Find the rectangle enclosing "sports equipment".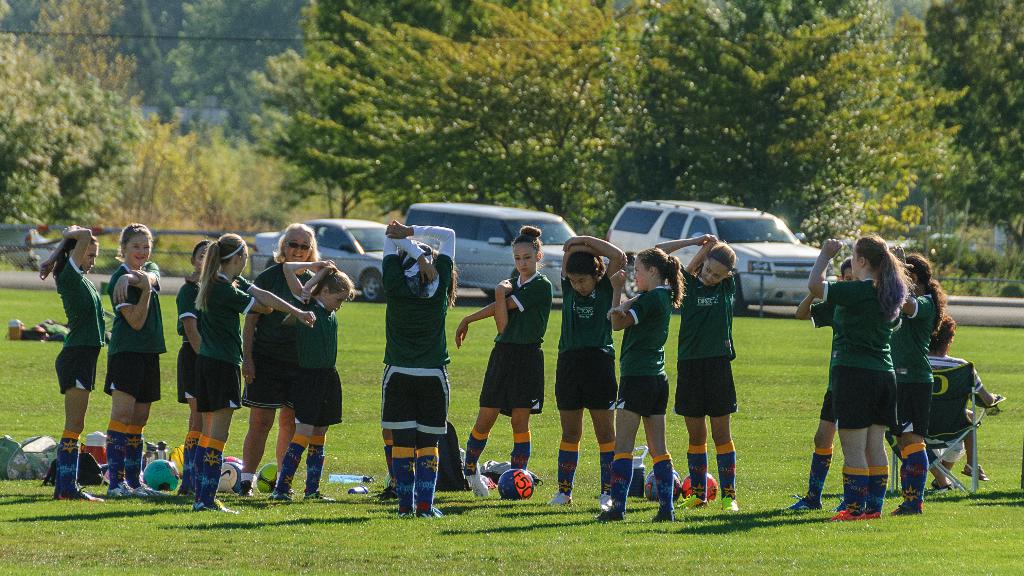
l=681, t=471, r=719, b=502.
